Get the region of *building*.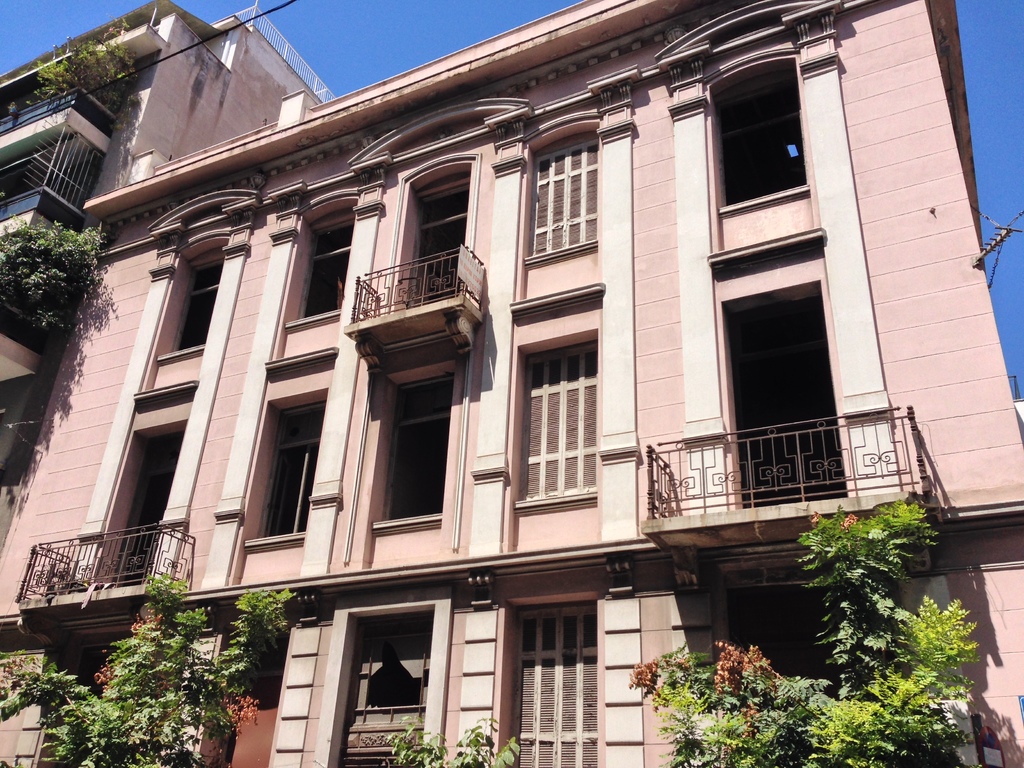
select_region(0, 0, 1023, 767).
